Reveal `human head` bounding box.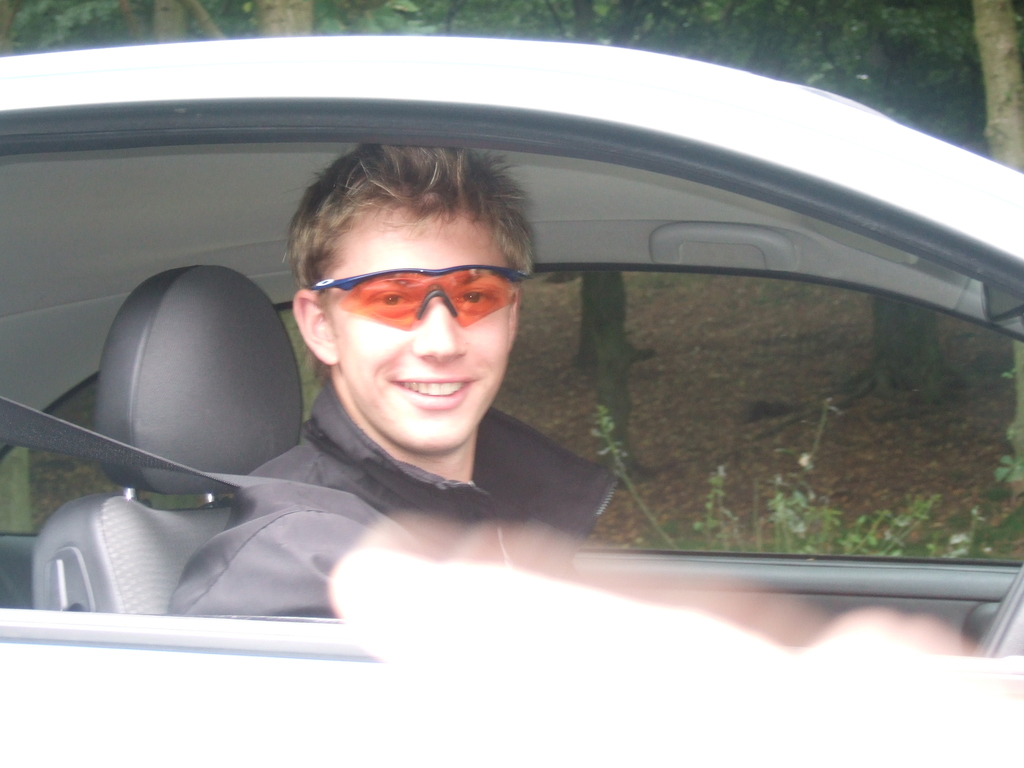
Revealed: locate(276, 117, 573, 474).
